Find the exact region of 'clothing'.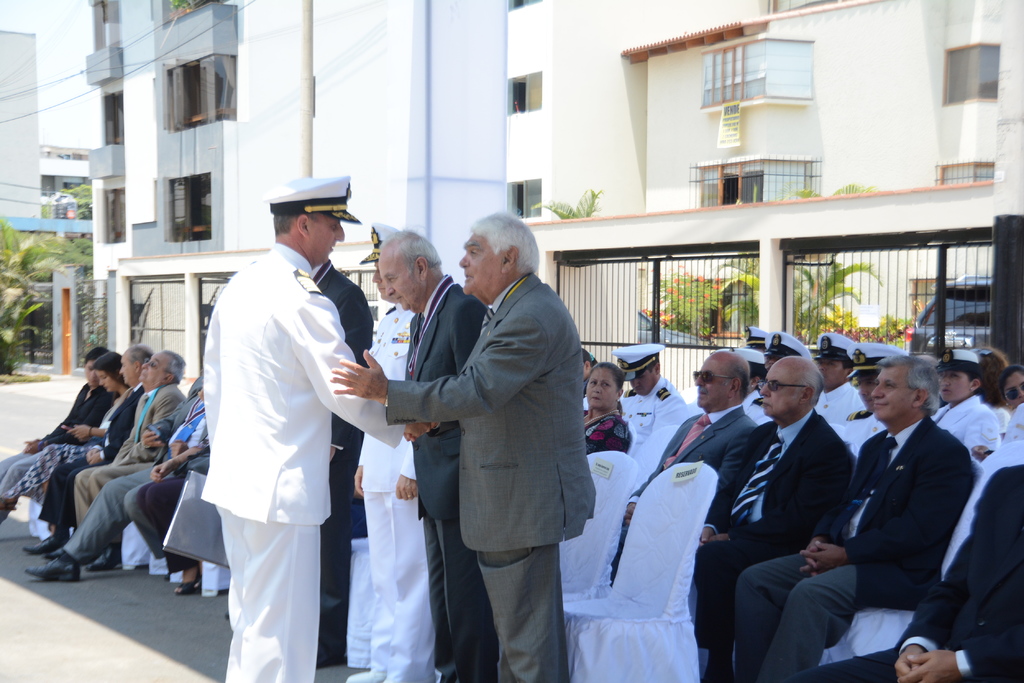
Exact region: left=800, top=453, right=1023, bottom=682.
